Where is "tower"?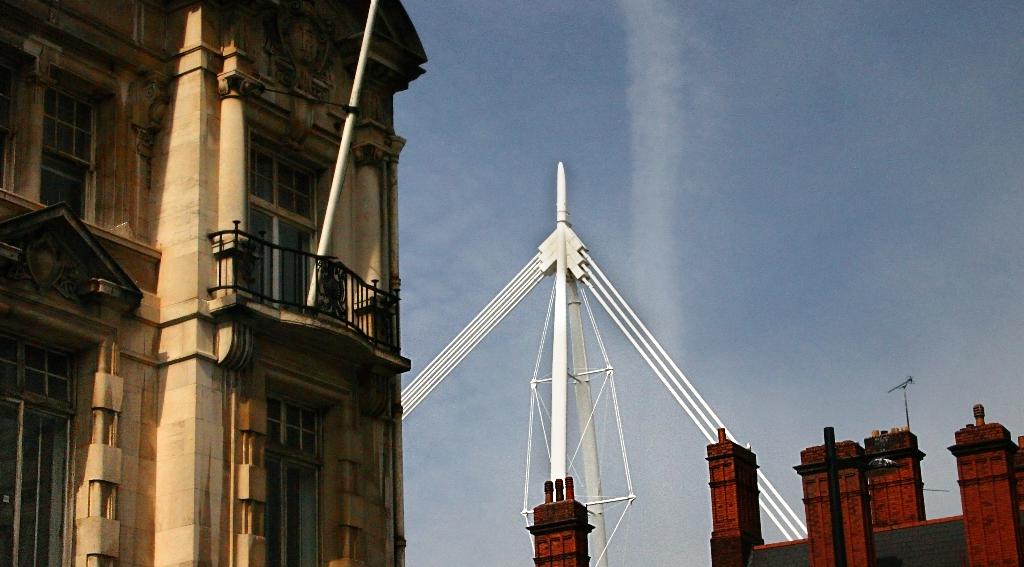
<region>865, 428, 927, 527</region>.
